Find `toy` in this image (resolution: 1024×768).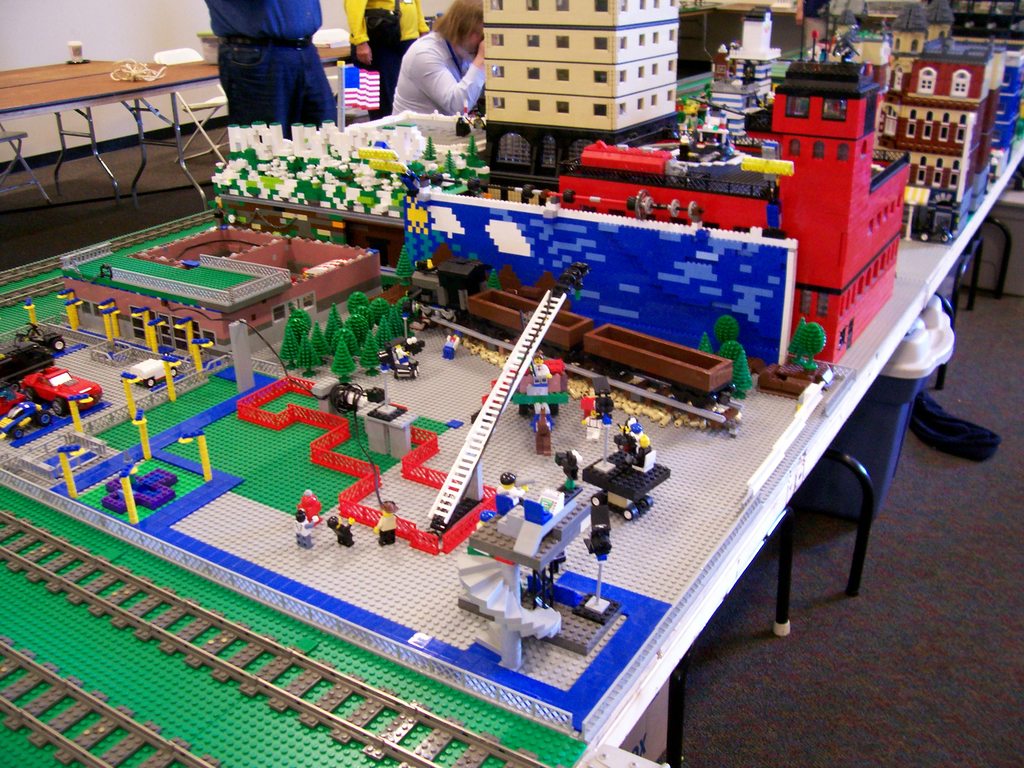
locate(531, 404, 557, 458).
